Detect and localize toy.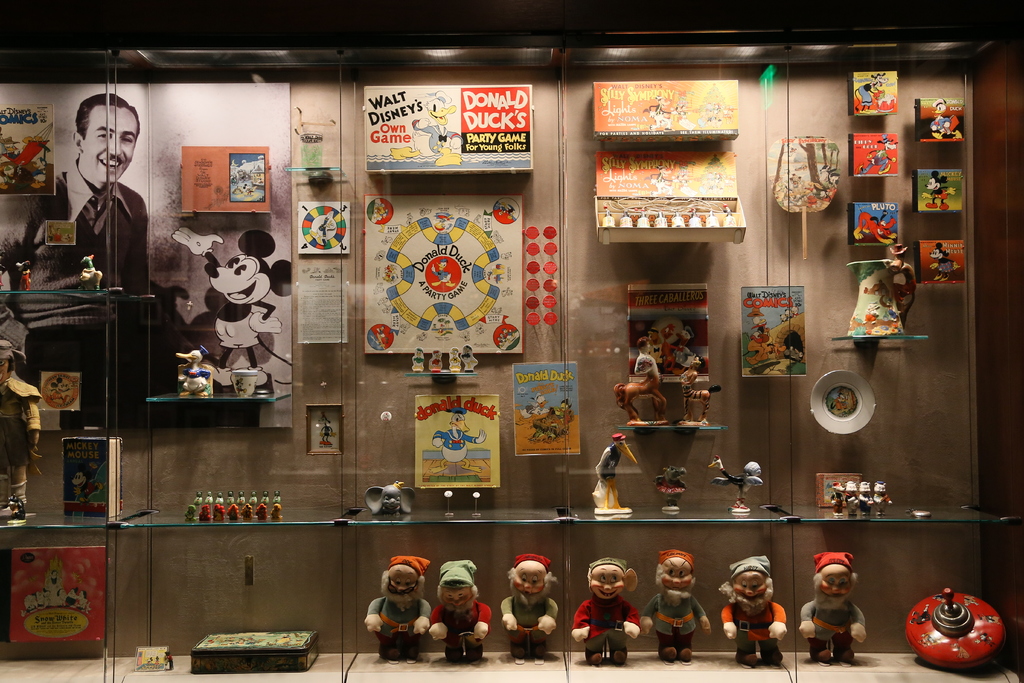
Localized at box=[858, 481, 879, 520].
